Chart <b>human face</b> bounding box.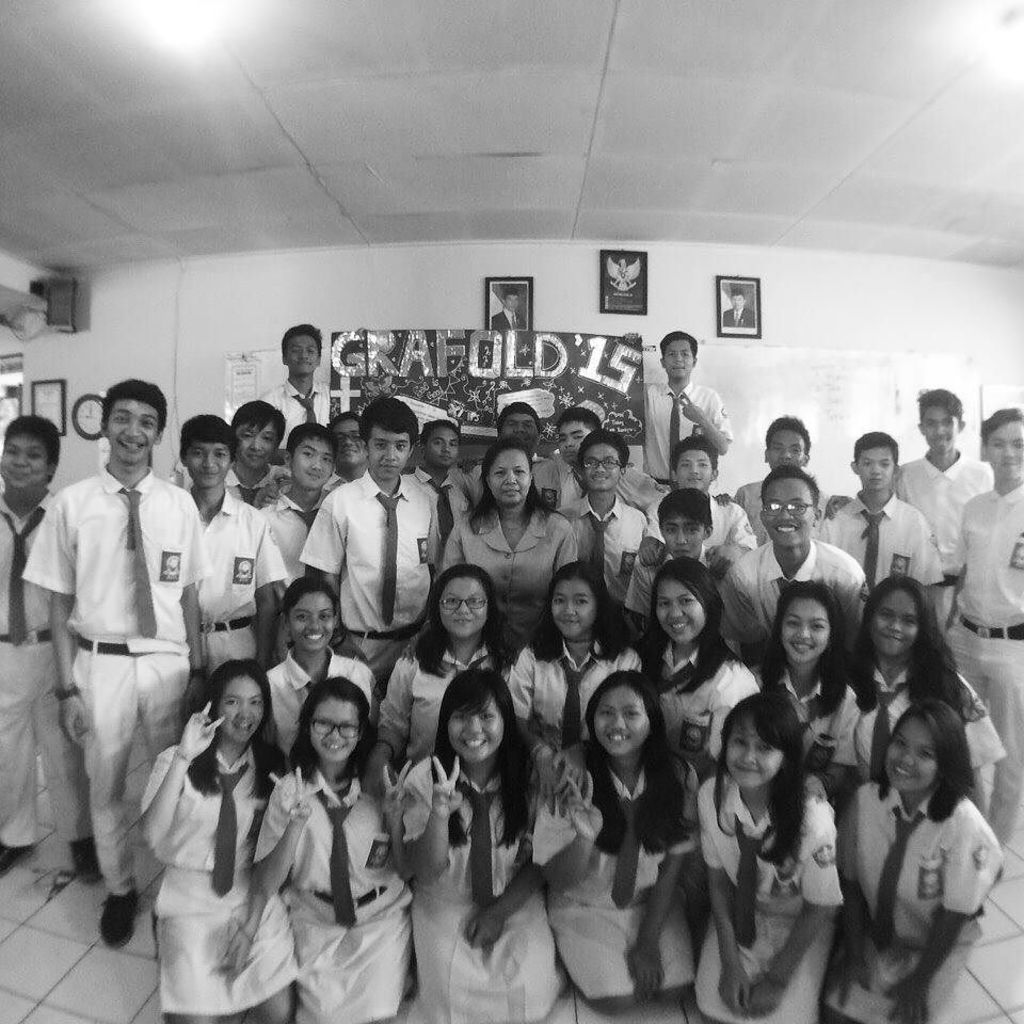
Charted: {"left": 768, "top": 425, "right": 807, "bottom": 471}.
